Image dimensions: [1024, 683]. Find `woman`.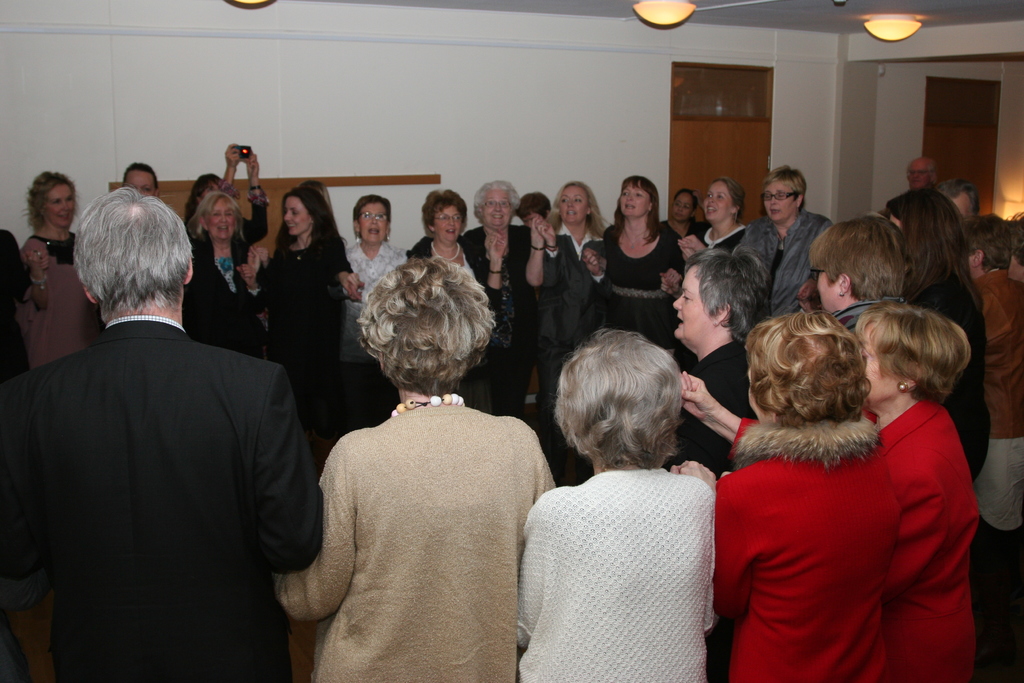
x1=249 y1=190 x2=344 y2=414.
